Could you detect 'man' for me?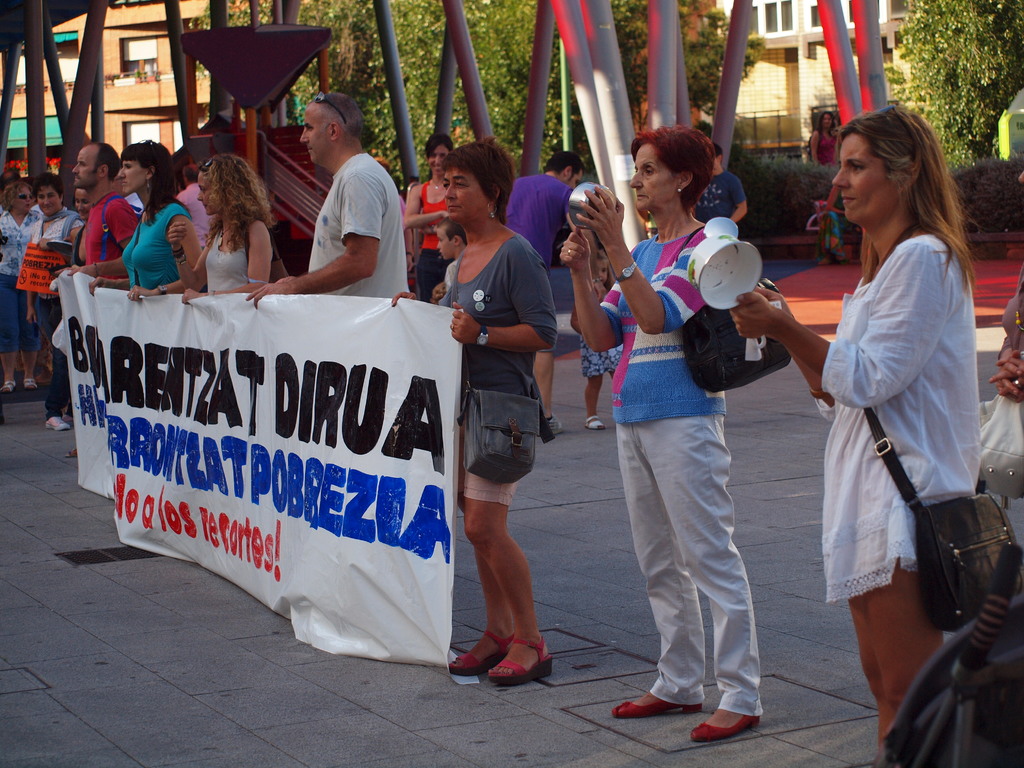
Detection result: 55,140,141,283.
